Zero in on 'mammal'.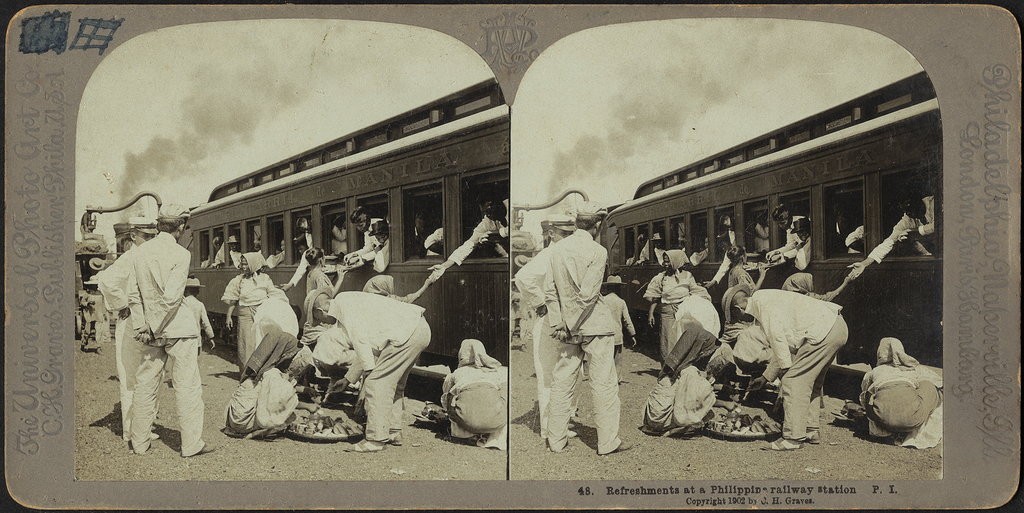
Zeroed in: 297/244/349/300.
